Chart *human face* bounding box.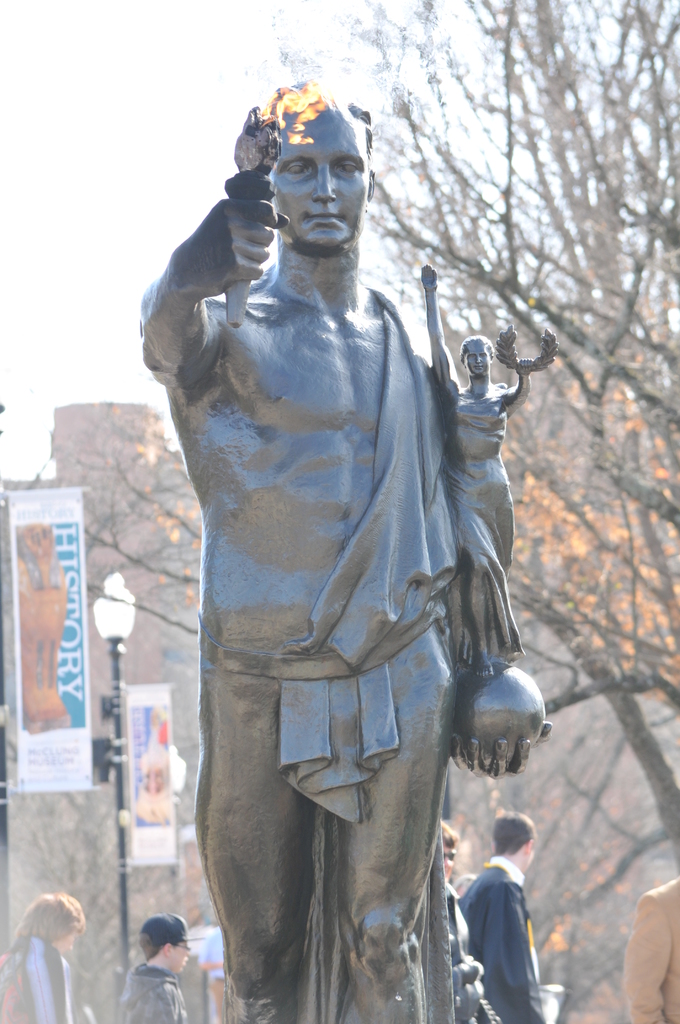
Charted: 171 939 191 975.
